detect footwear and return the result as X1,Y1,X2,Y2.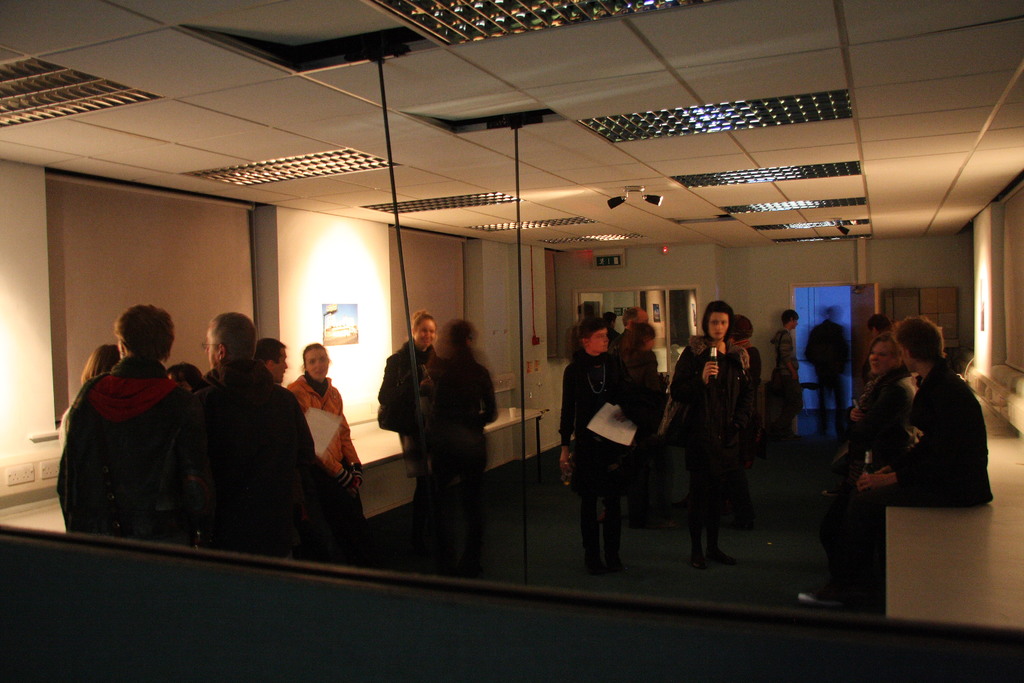
588,553,609,577.
